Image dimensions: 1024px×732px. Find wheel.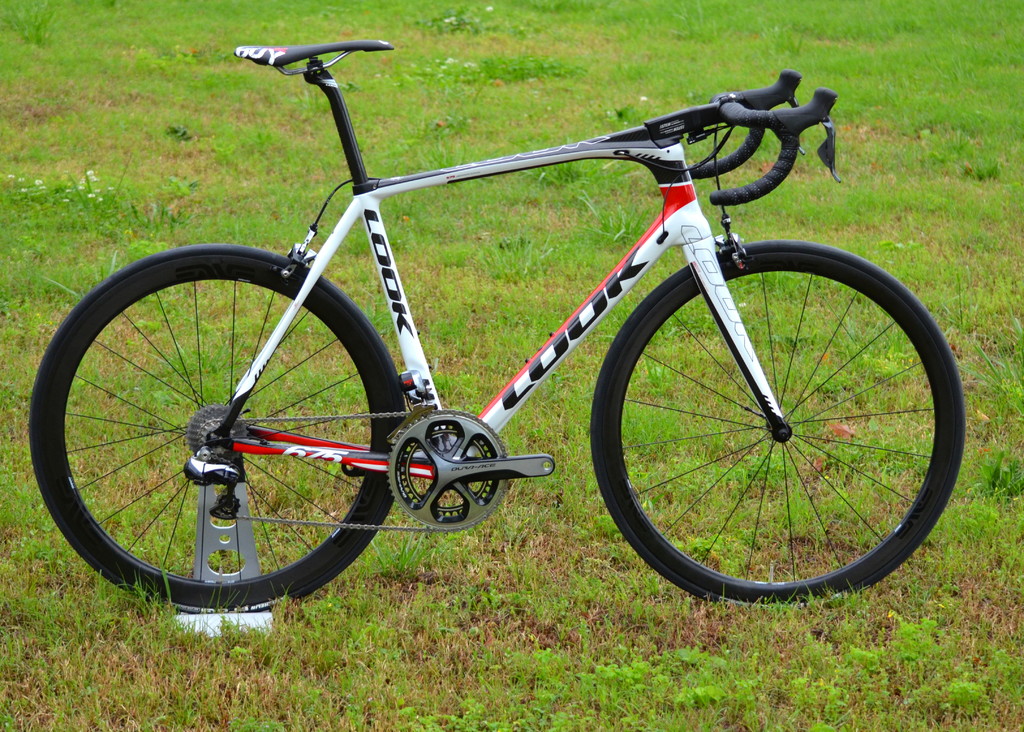
[589,240,963,605].
